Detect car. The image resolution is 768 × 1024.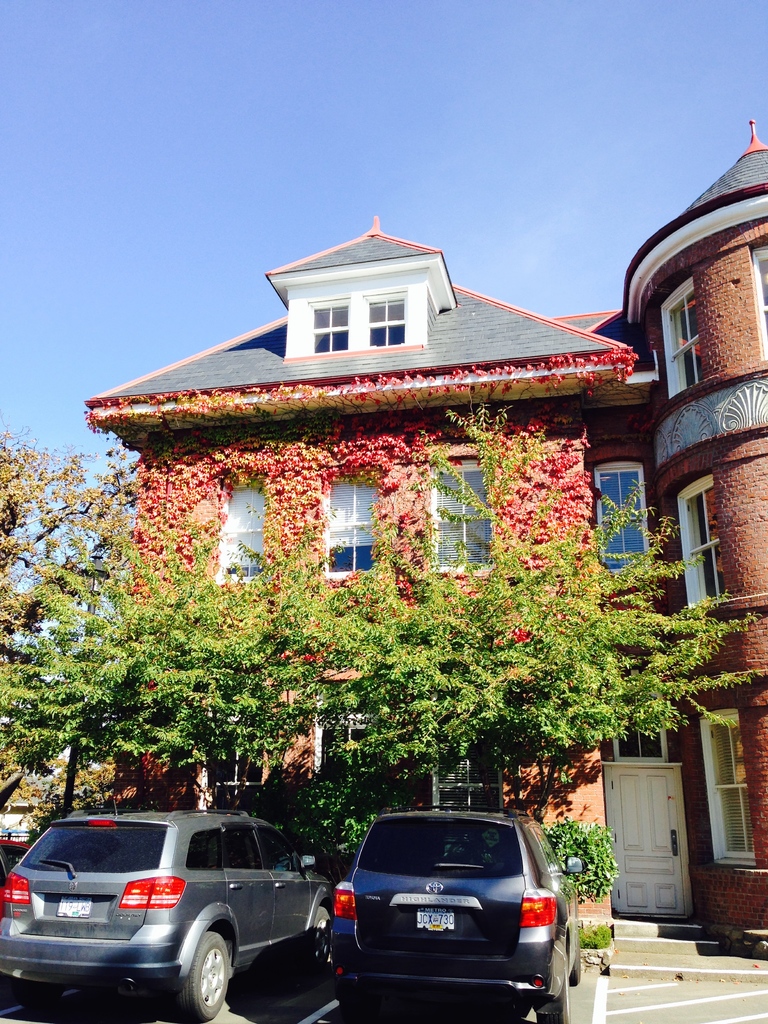
0,810,334,1023.
